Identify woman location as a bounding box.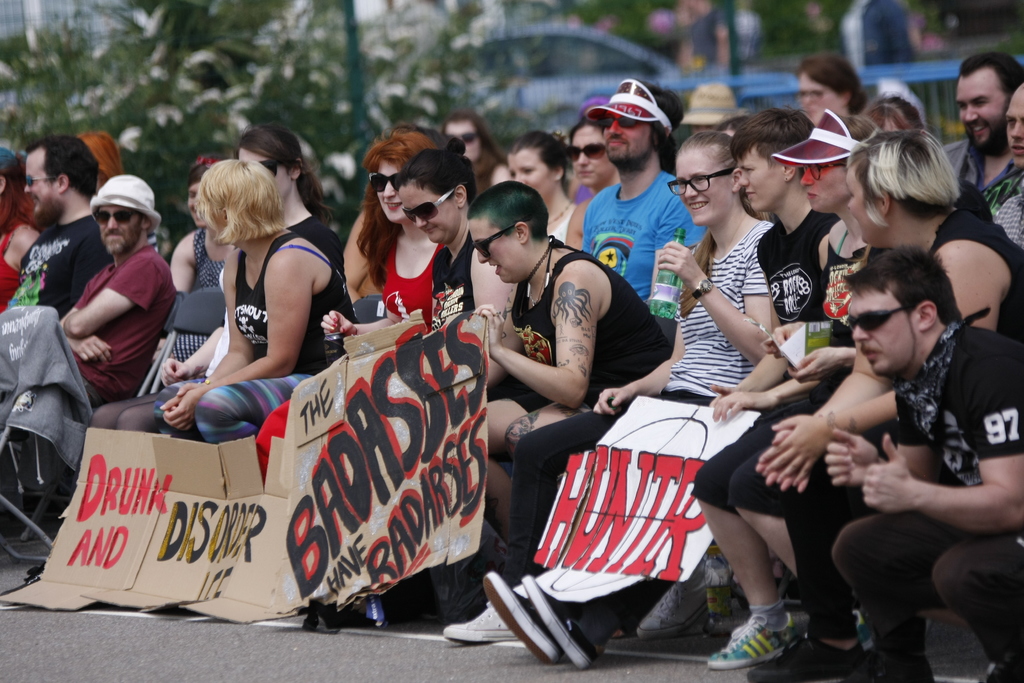
x1=0 y1=148 x2=37 y2=320.
